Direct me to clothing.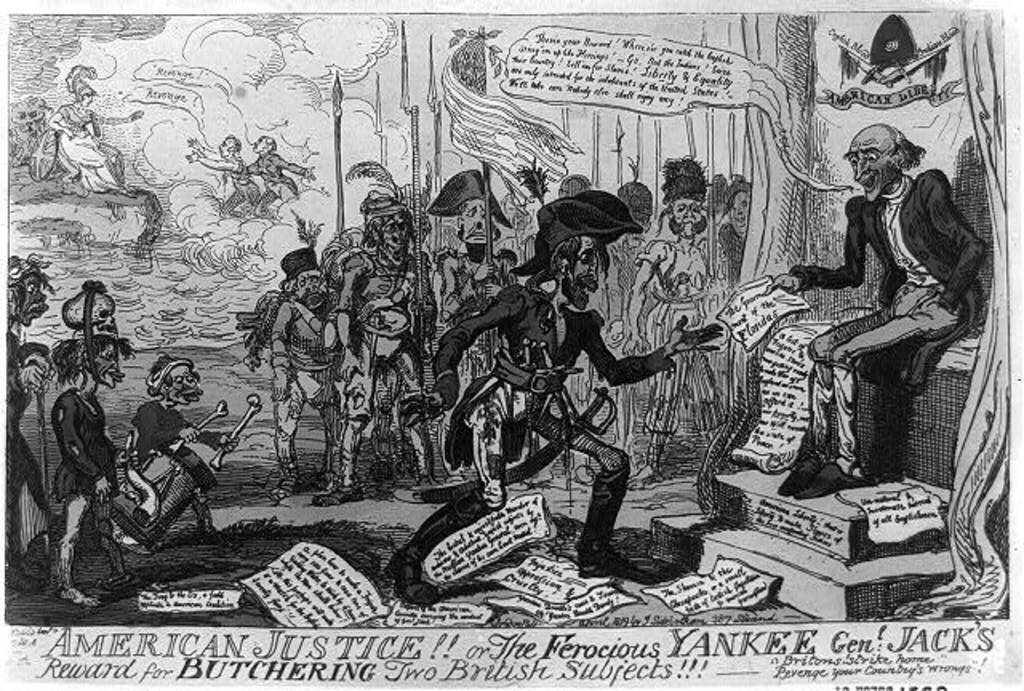
Direction: locate(443, 270, 619, 505).
